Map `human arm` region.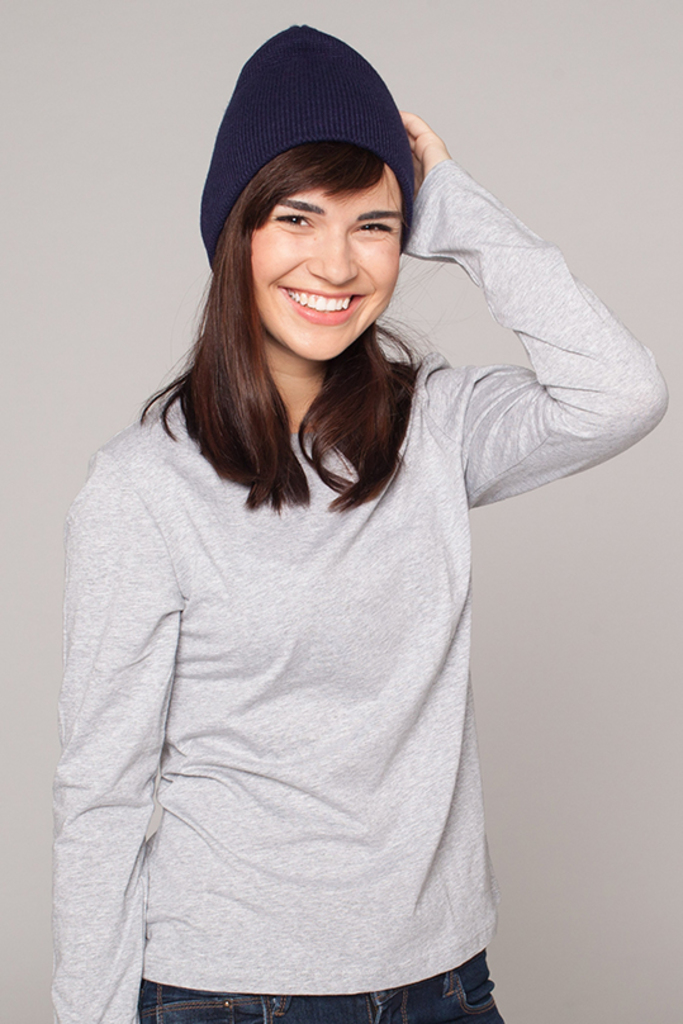
Mapped to 389, 196, 653, 544.
